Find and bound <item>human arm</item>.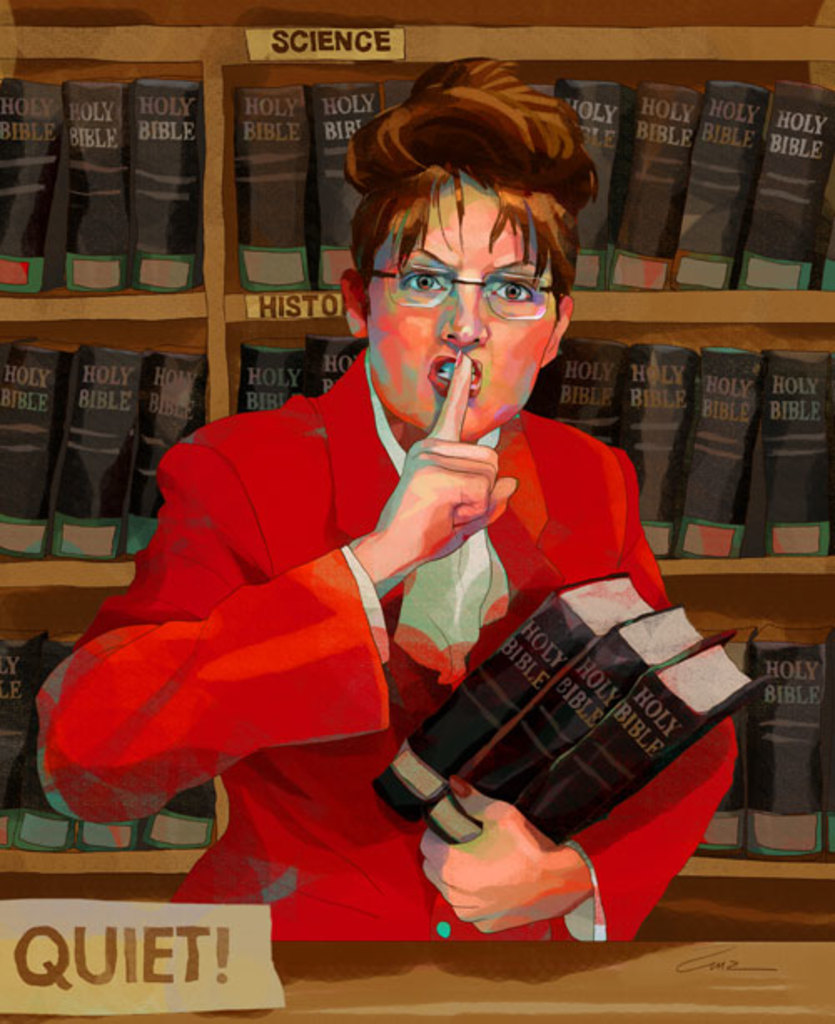
Bound: {"x1": 35, "y1": 349, "x2": 516, "y2": 814}.
